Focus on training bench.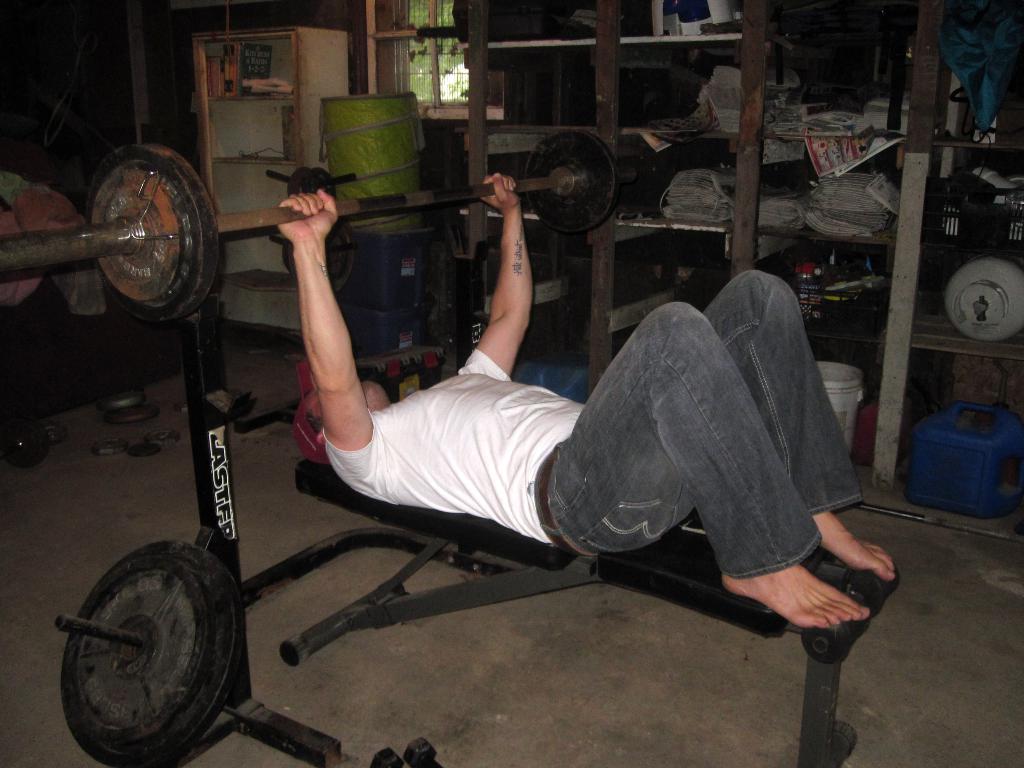
Focused at 292, 458, 899, 767.
